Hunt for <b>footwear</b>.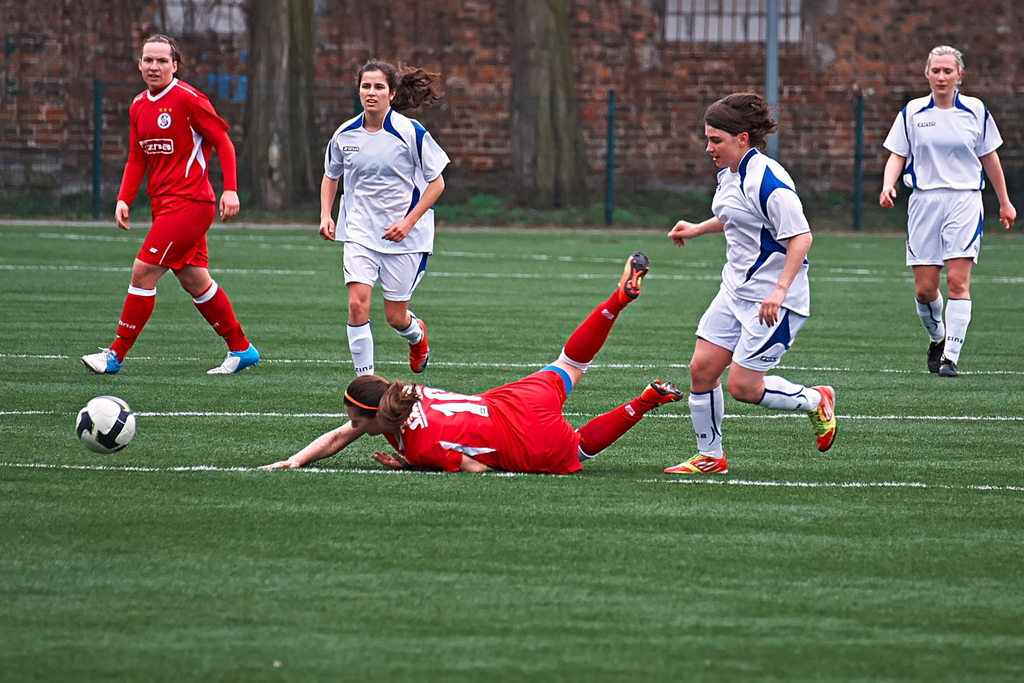
Hunted down at <bbox>79, 345, 122, 376</bbox>.
